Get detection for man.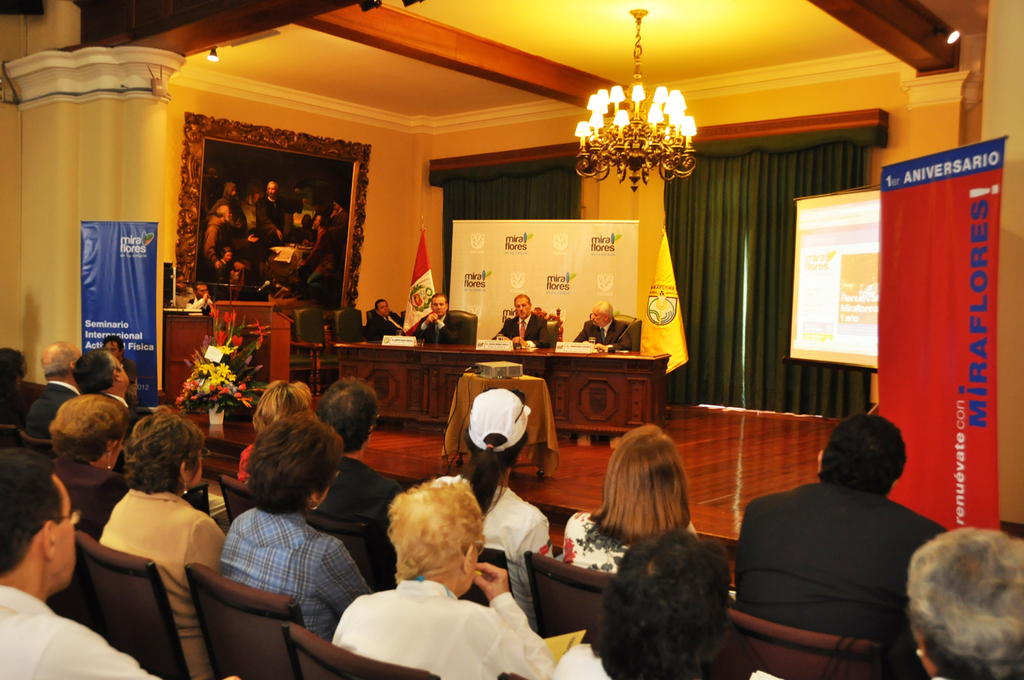
Detection: <bbox>0, 446, 246, 679</bbox>.
